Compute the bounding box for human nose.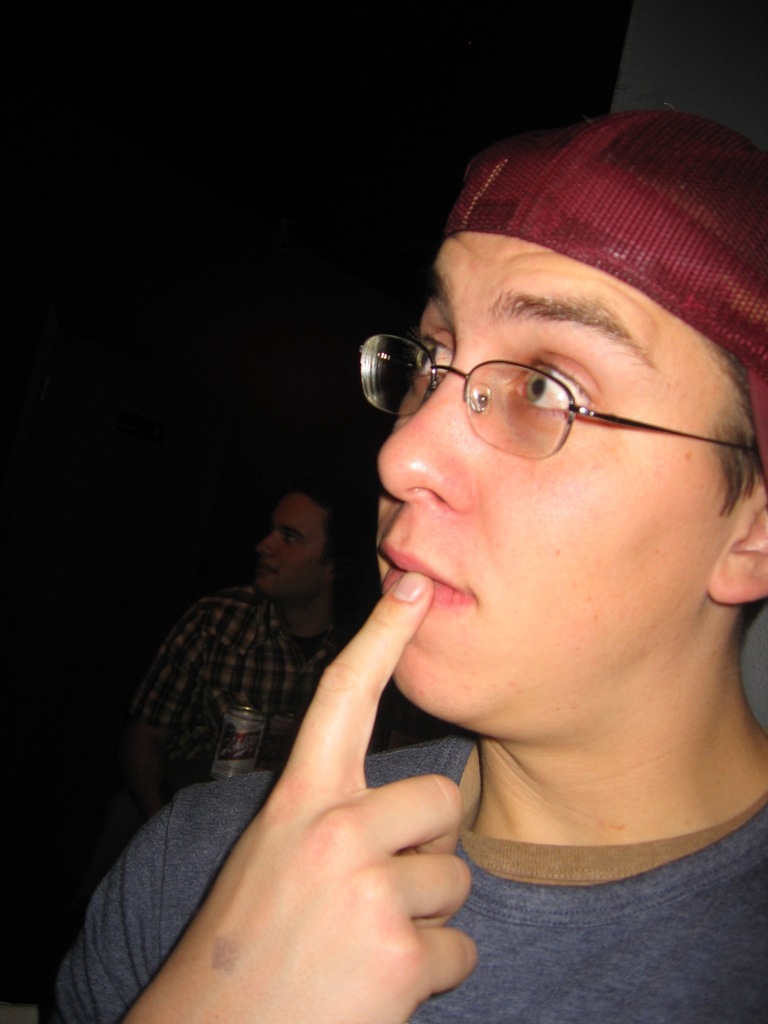
{"left": 254, "top": 529, "right": 282, "bottom": 557}.
